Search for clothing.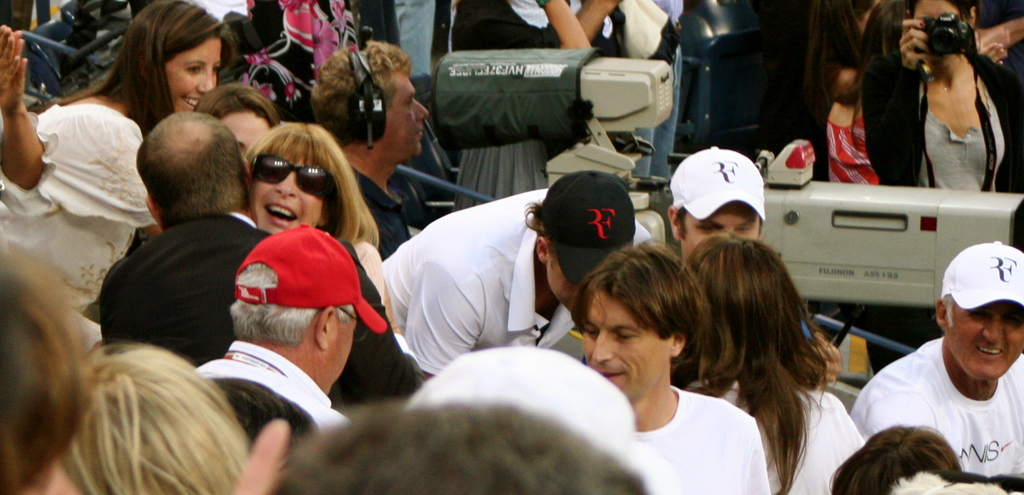
Found at BBox(191, 356, 368, 444).
